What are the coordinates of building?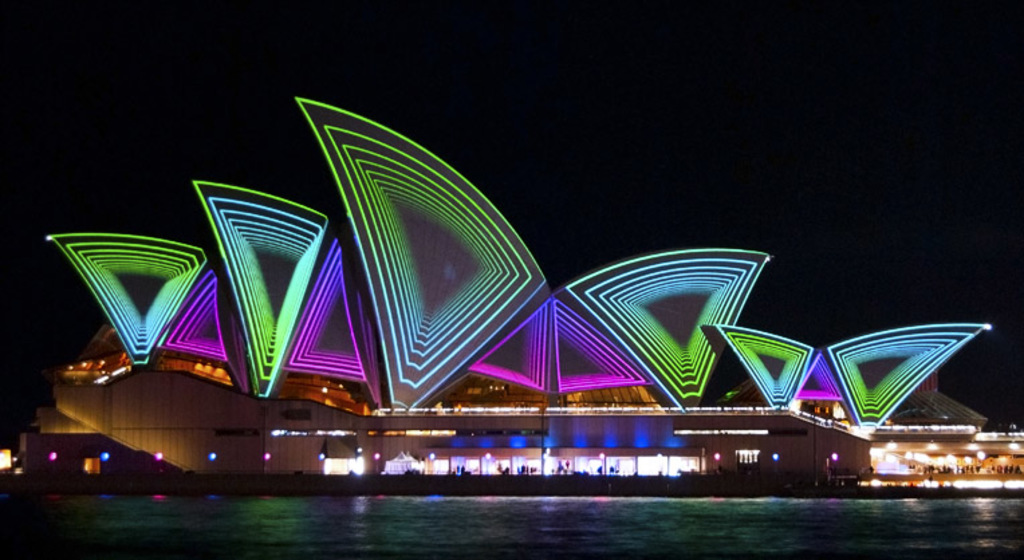
<box>16,87,997,494</box>.
